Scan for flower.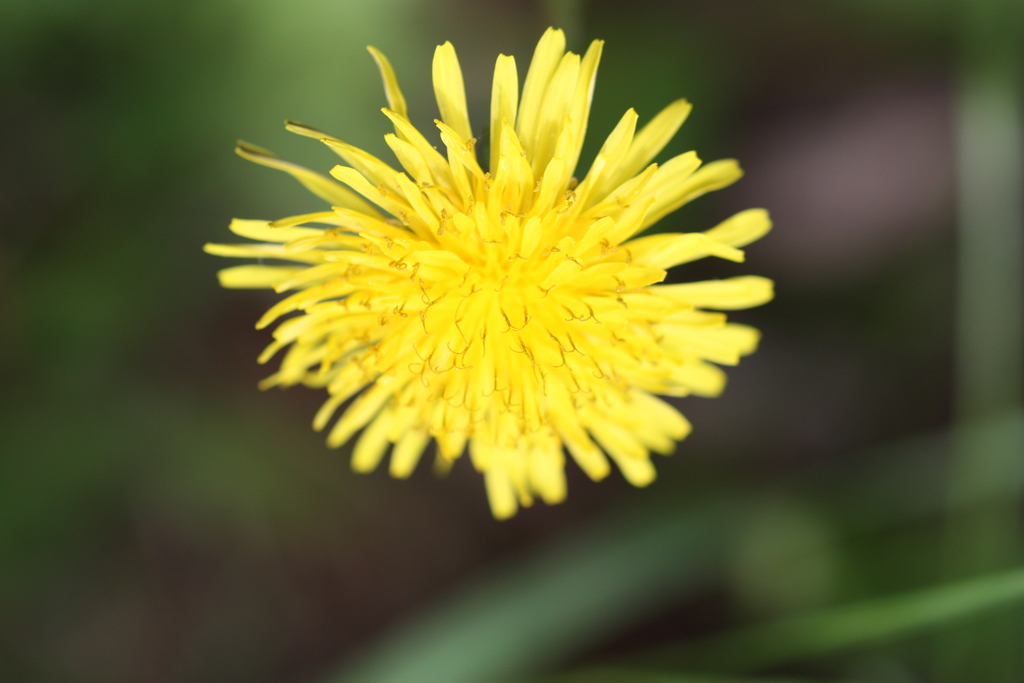
Scan result: (x1=214, y1=36, x2=776, y2=546).
